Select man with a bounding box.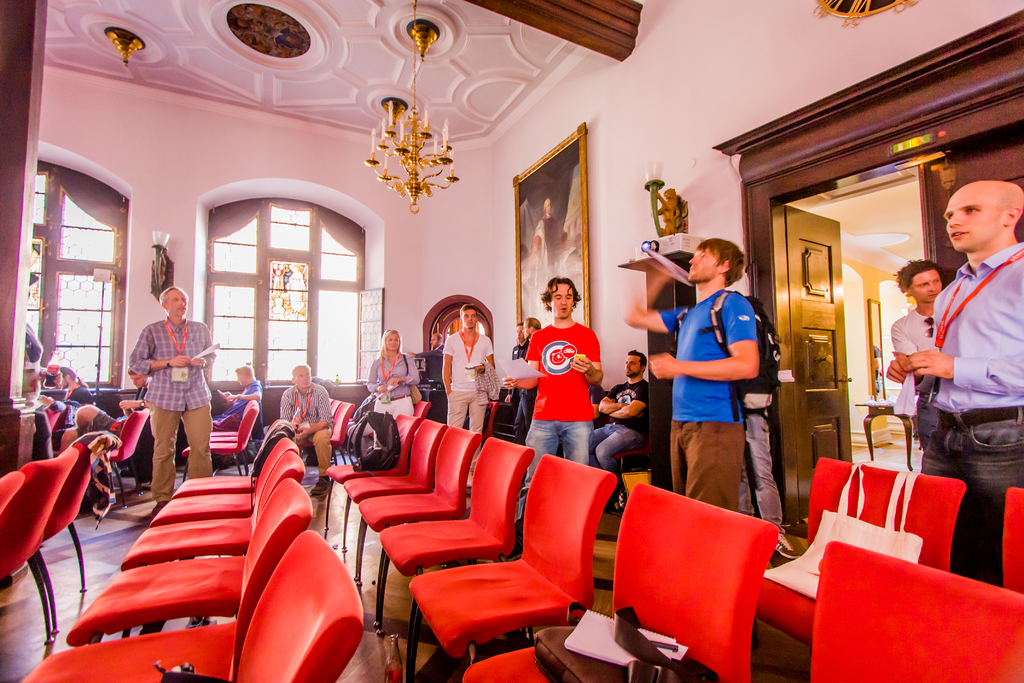
[883,176,1023,587].
